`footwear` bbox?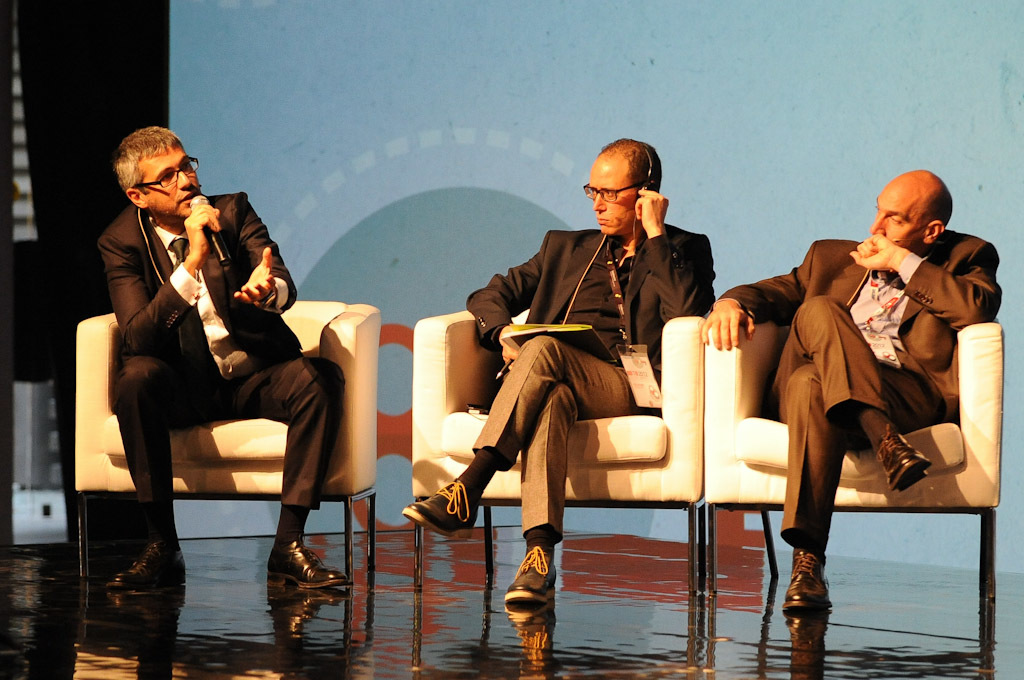
bbox(110, 540, 190, 591)
